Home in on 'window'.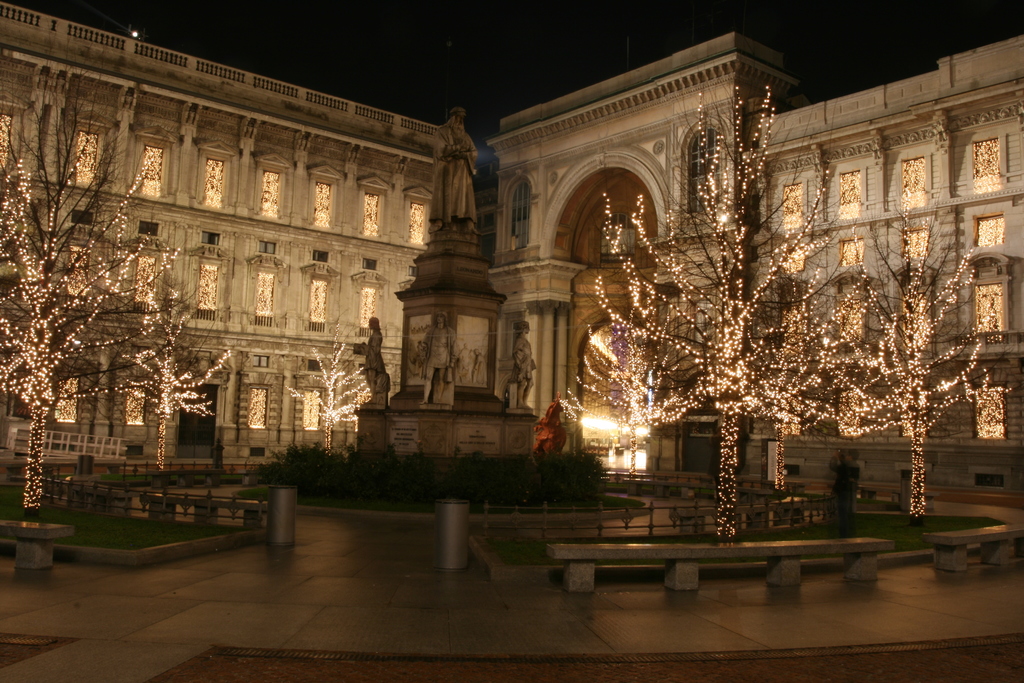
Homed in at [left=248, top=386, right=264, bottom=427].
